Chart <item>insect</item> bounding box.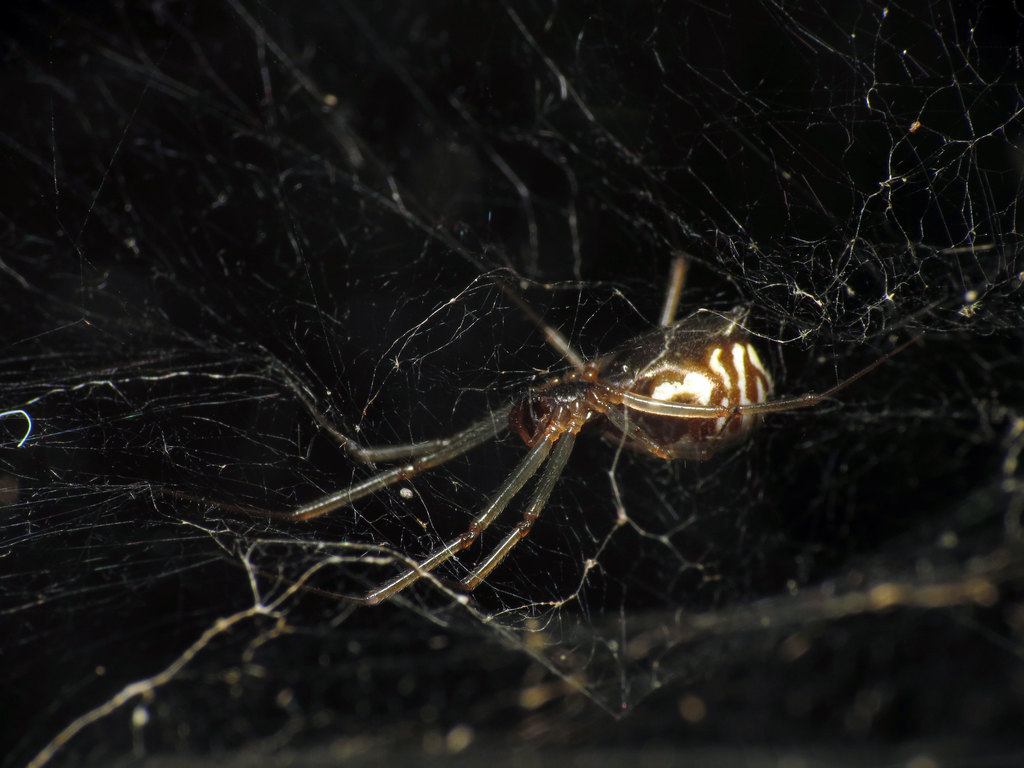
Charted: <box>279,252,838,623</box>.
